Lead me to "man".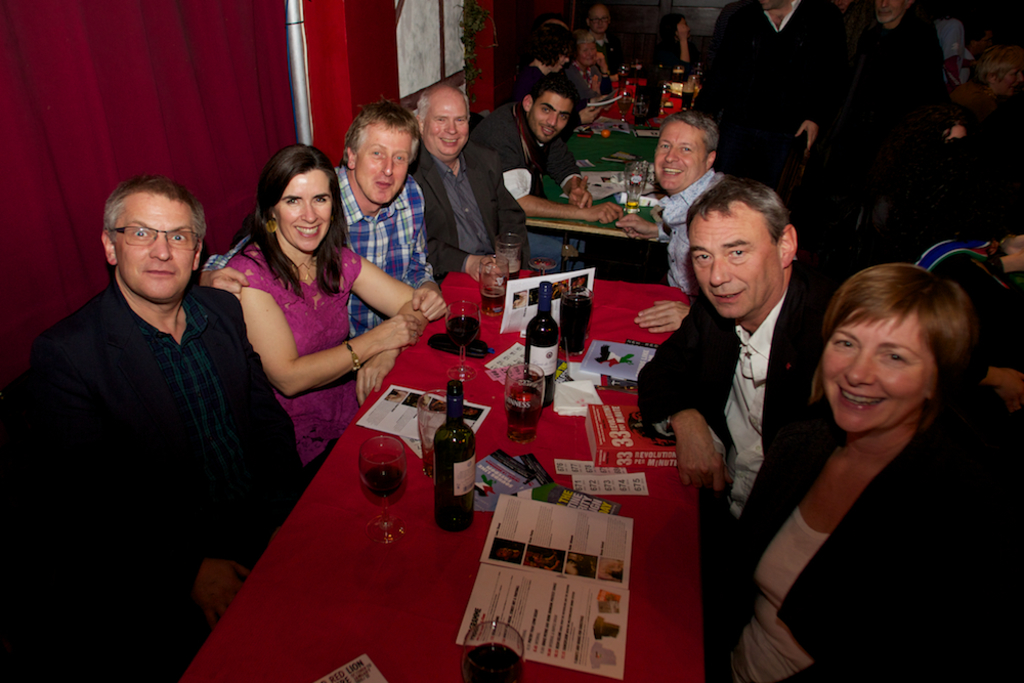
Lead to <region>201, 95, 449, 344</region>.
